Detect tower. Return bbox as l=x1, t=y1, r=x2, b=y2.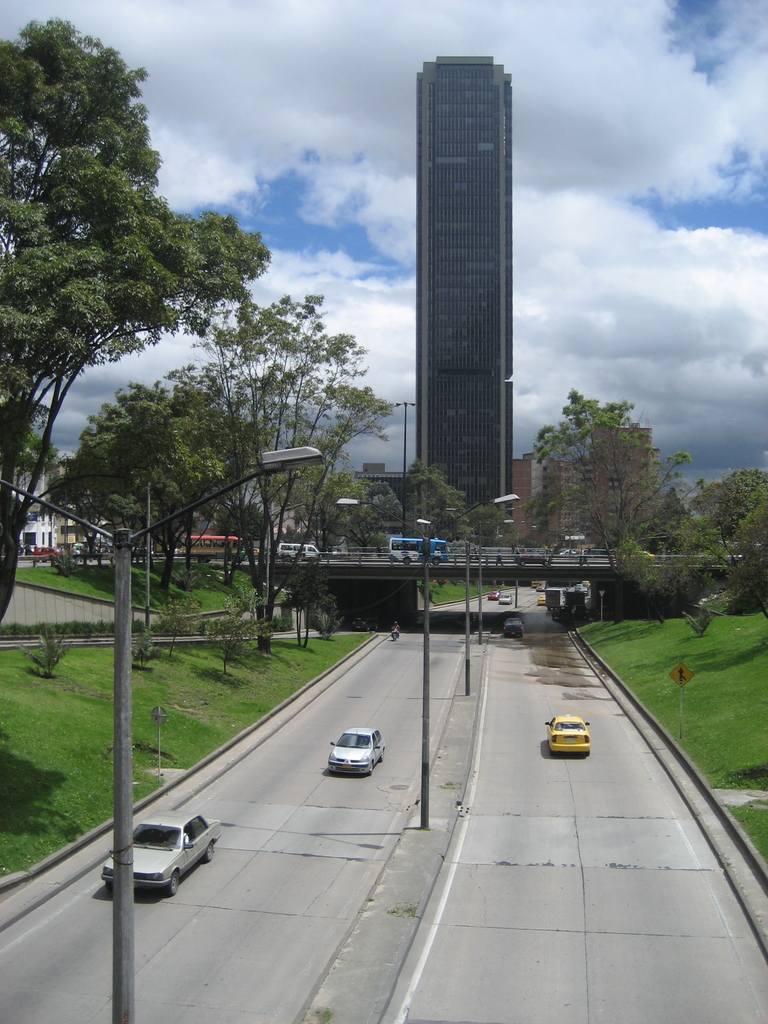
l=412, t=56, r=515, b=522.
